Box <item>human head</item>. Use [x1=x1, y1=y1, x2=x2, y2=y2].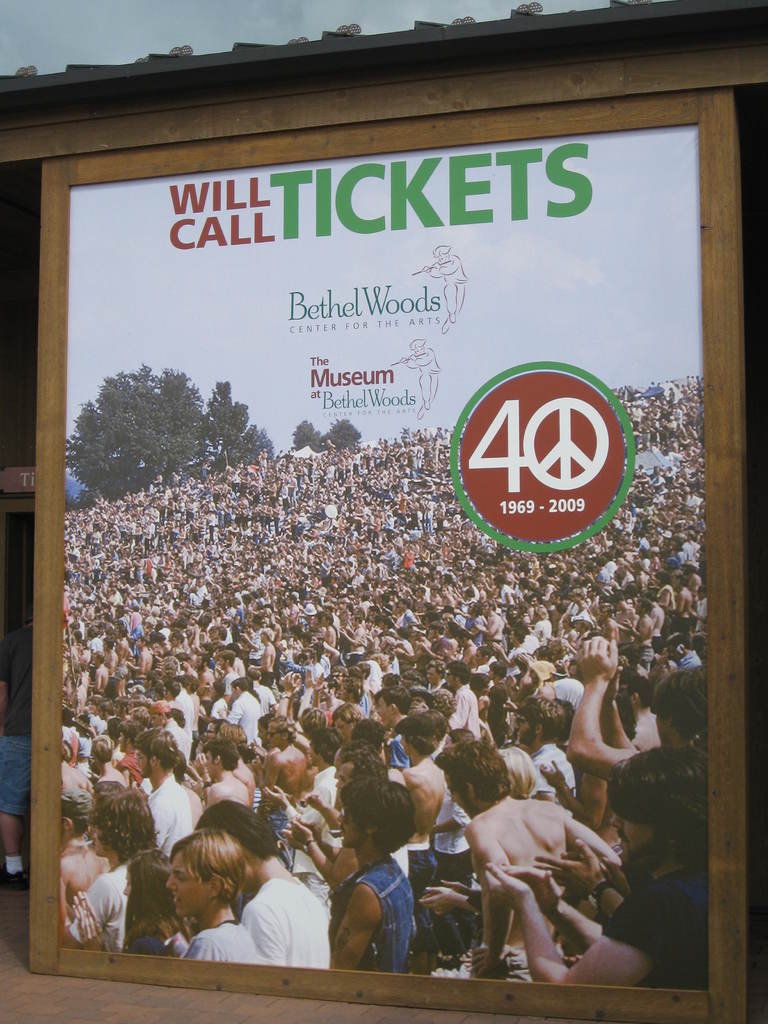
[x1=649, y1=669, x2=705, y2=748].
